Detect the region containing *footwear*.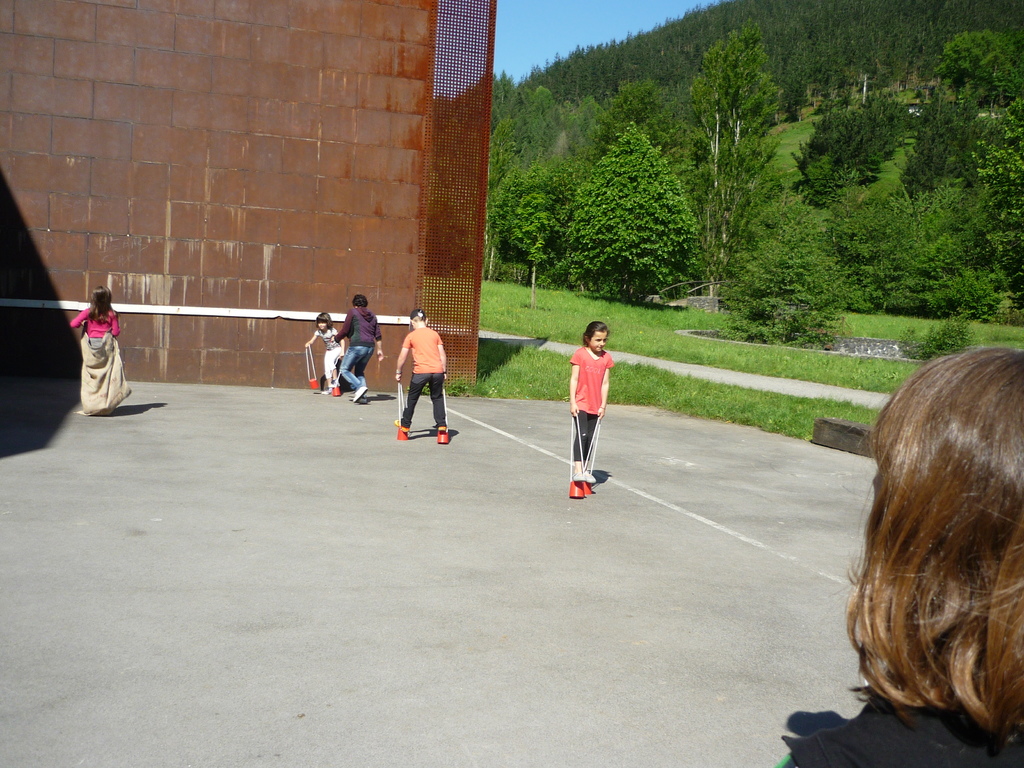
l=330, t=378, r=341, b=388.
